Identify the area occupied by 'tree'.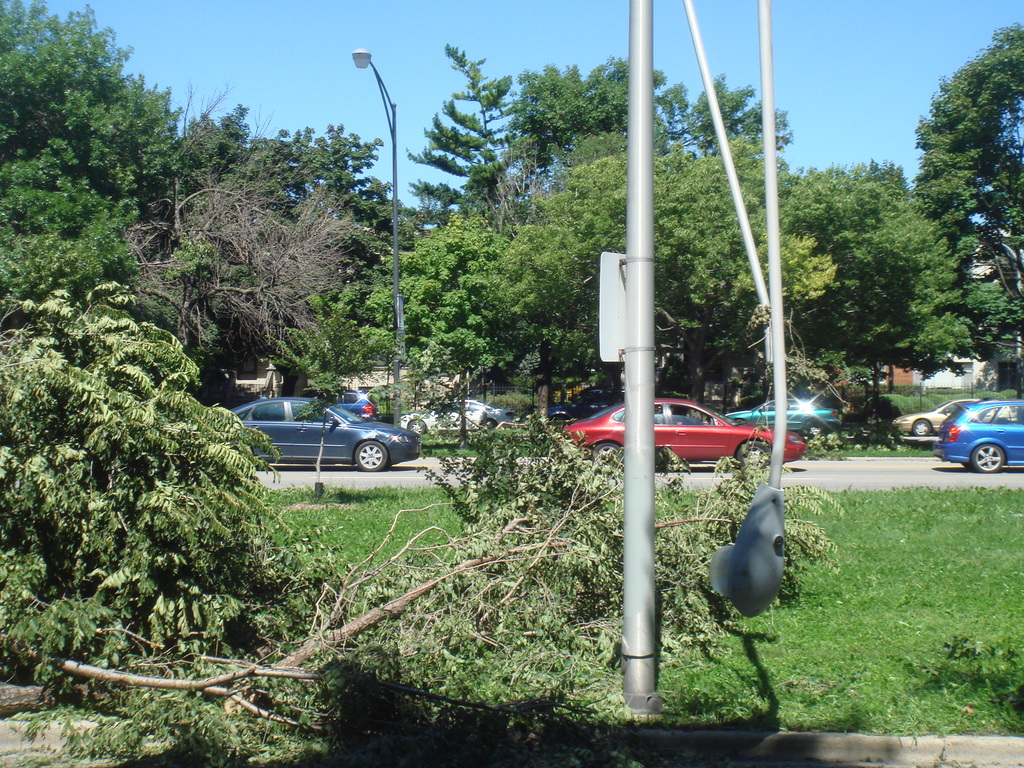
Area: {"x1": 388, "y1": 40, "x2": 538, "y2": 228}.
